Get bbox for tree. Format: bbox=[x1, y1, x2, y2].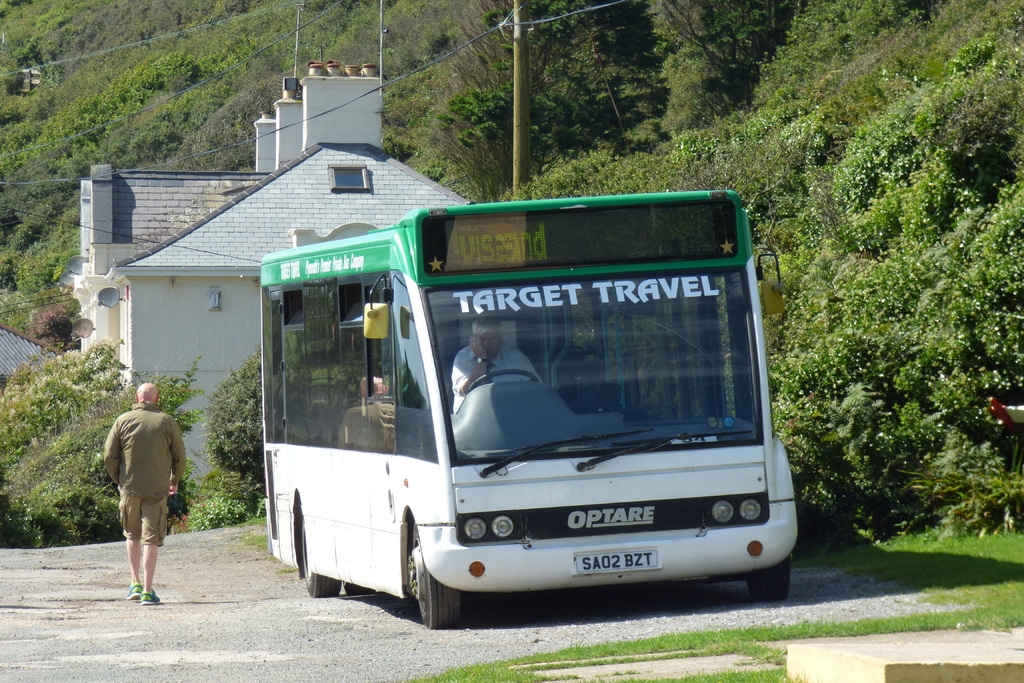
bbox=[449, 0, 666, 157].
